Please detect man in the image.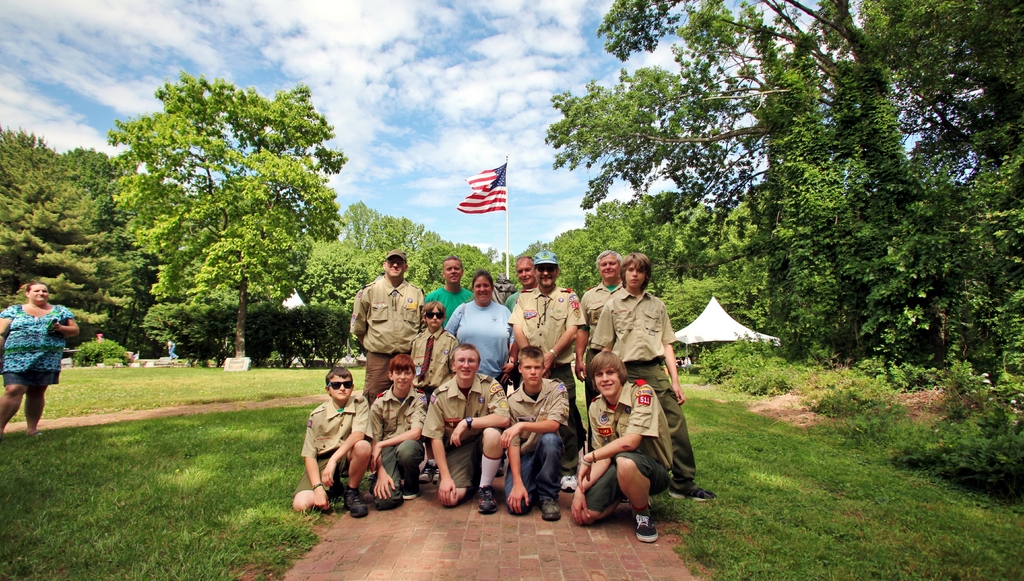
l=362, t=350, r=438, b=499.
